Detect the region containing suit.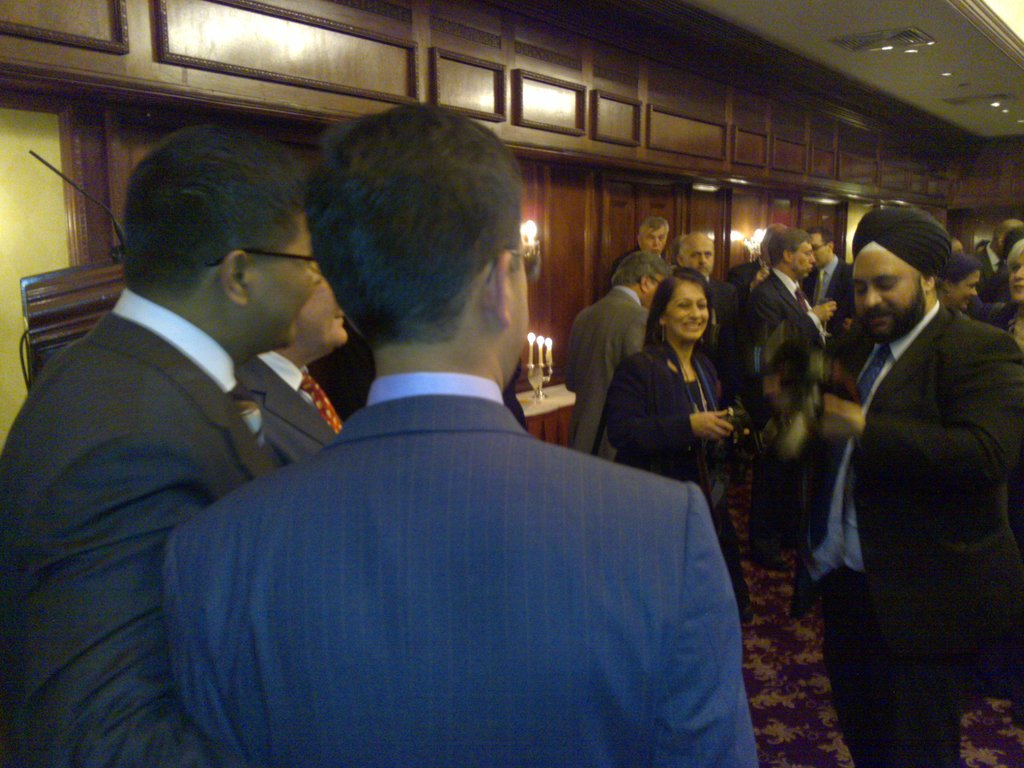
<bbox>806, 190, 1016, 751</bbox>.
